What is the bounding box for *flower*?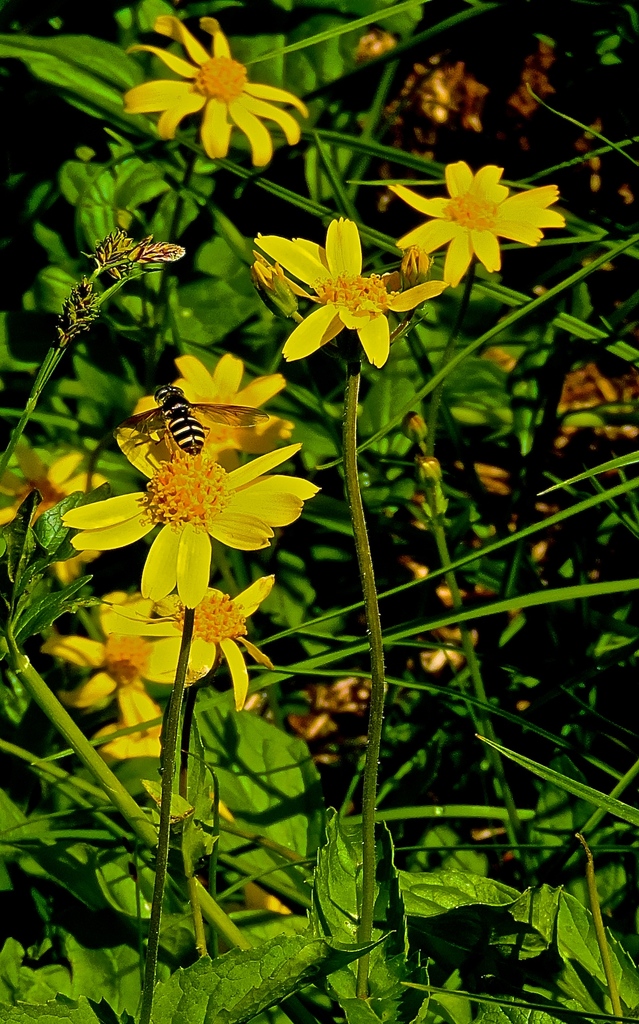
box=[54, 419, 323, 613].
